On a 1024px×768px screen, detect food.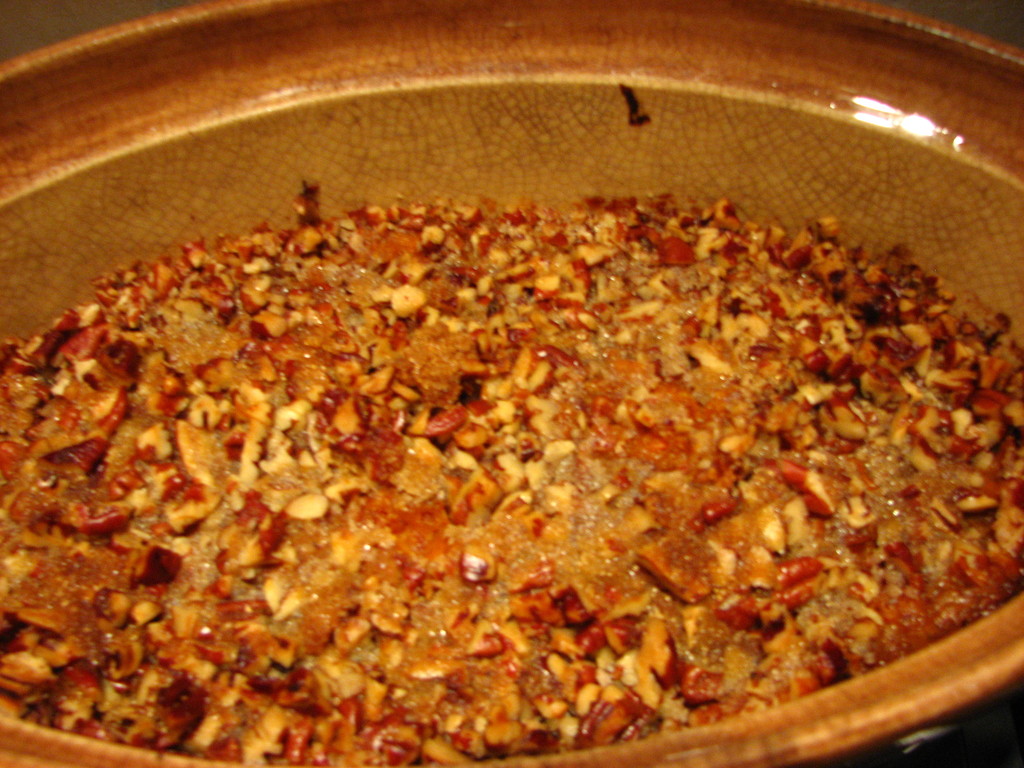
bbox(13, 86, 980, 759).
